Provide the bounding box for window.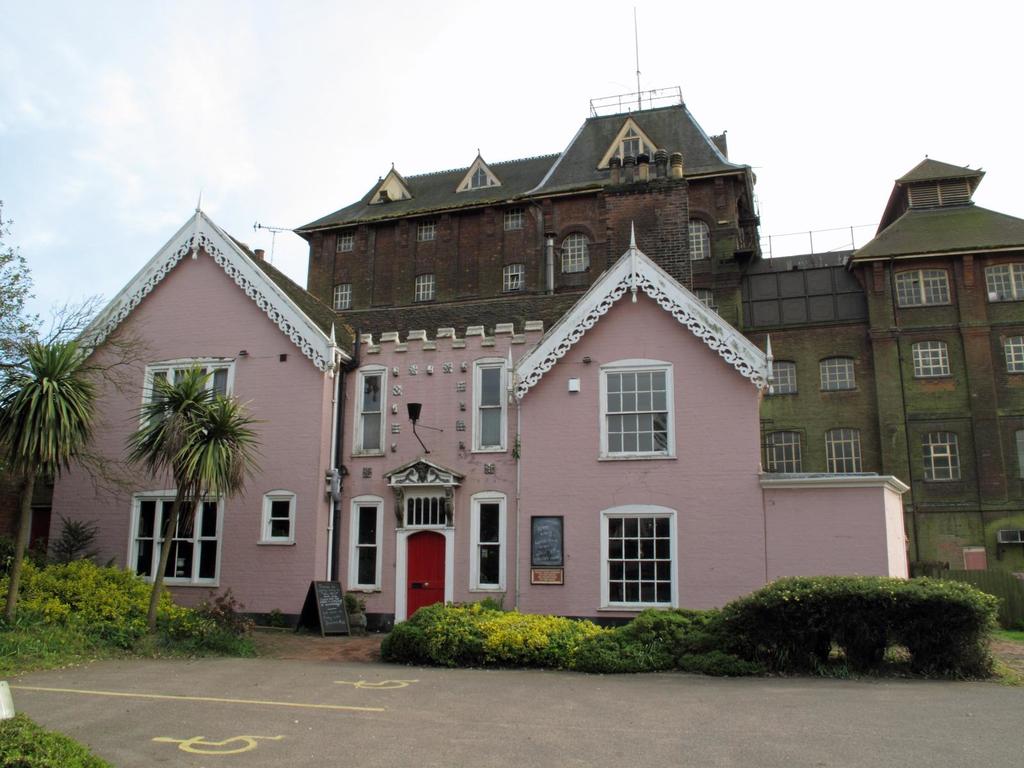
Rect(1007, 333, 1023, 374).
